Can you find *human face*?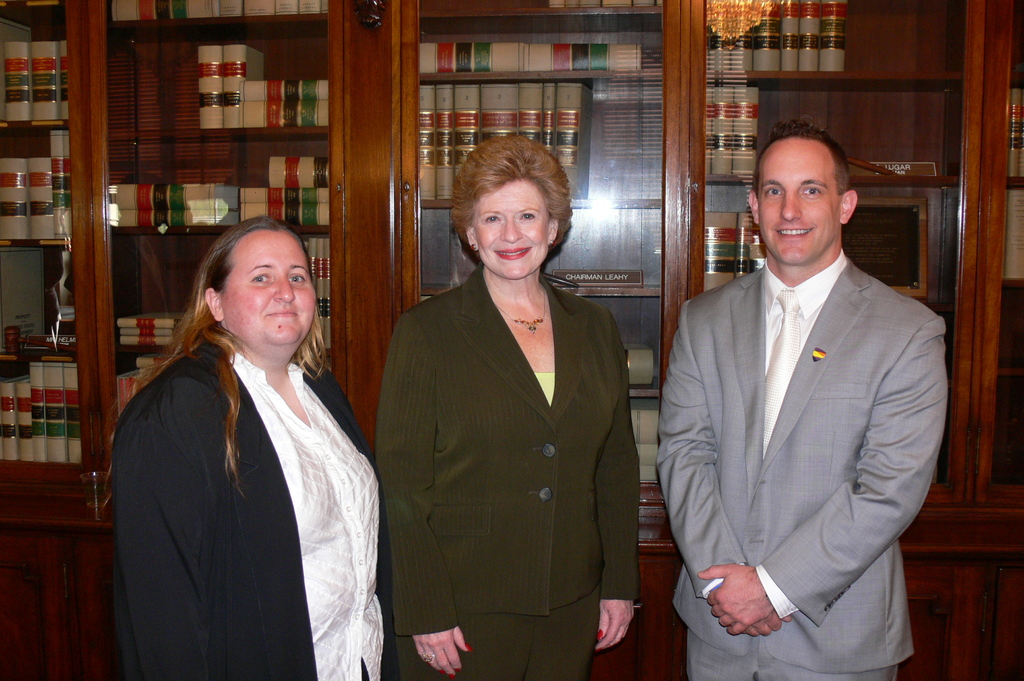
Yes, bounding box: [x1=218, y1=232, x2=320, y2=362].
